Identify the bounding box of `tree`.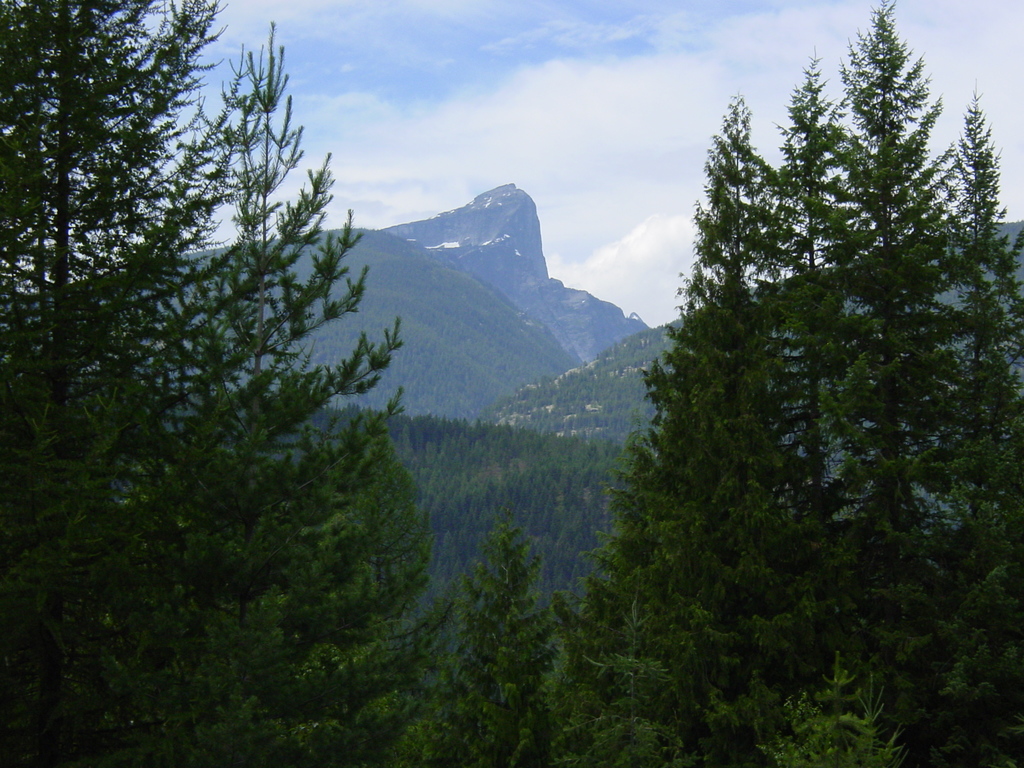
bbox=[285, 422, 416, 761].
